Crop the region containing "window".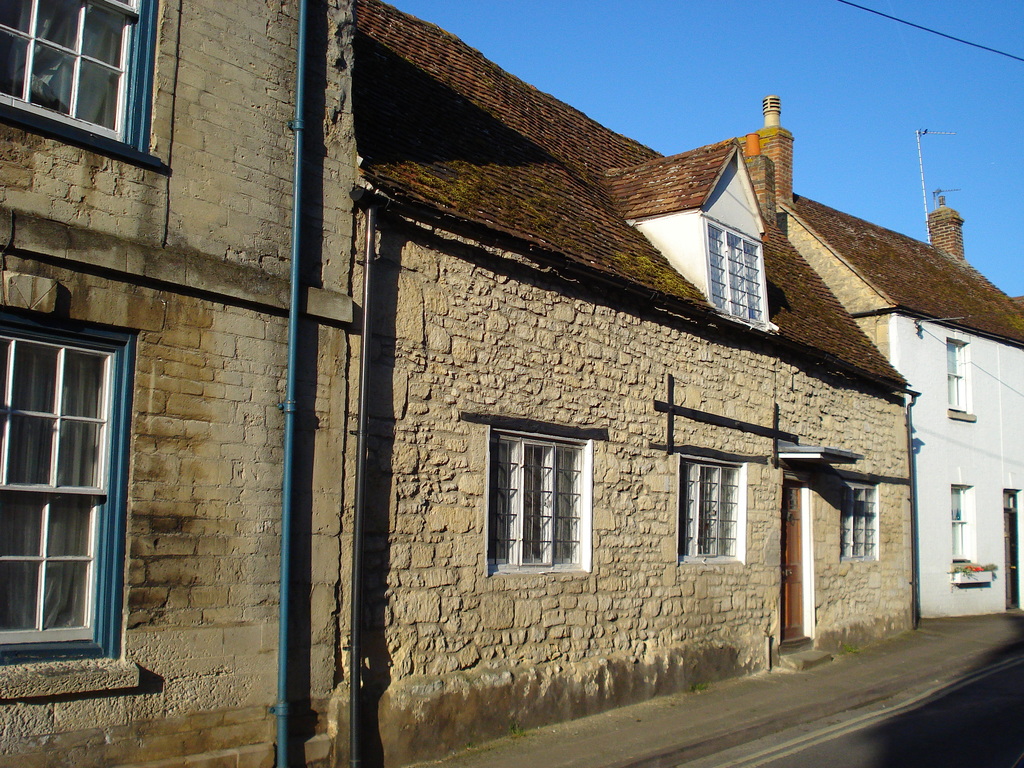
Crop region: 671 444 749 563.
